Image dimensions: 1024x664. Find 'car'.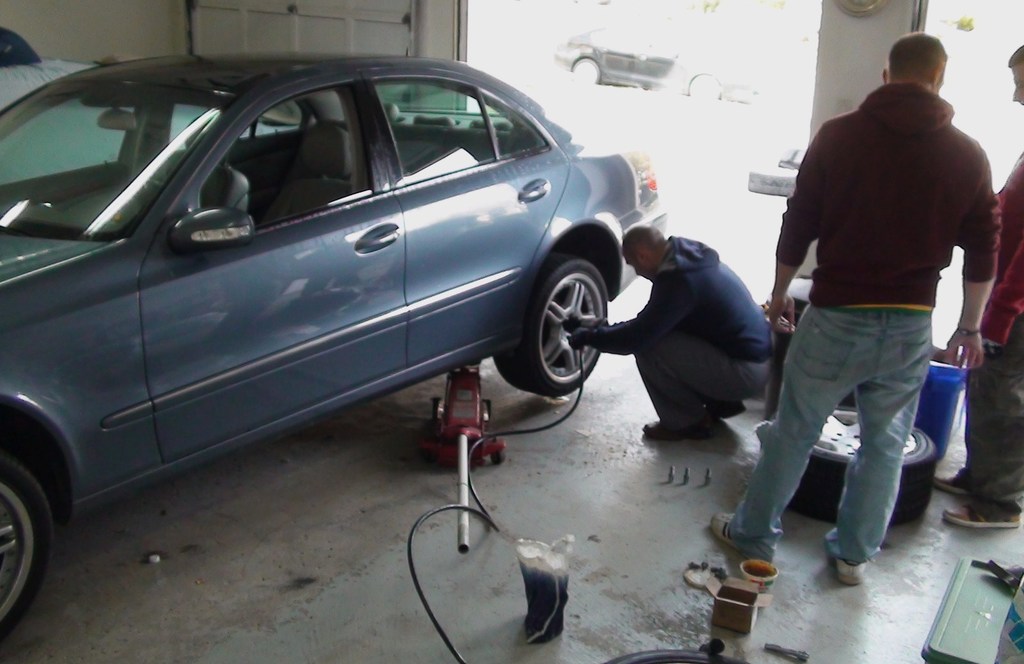
0, 44, 668, 626.
